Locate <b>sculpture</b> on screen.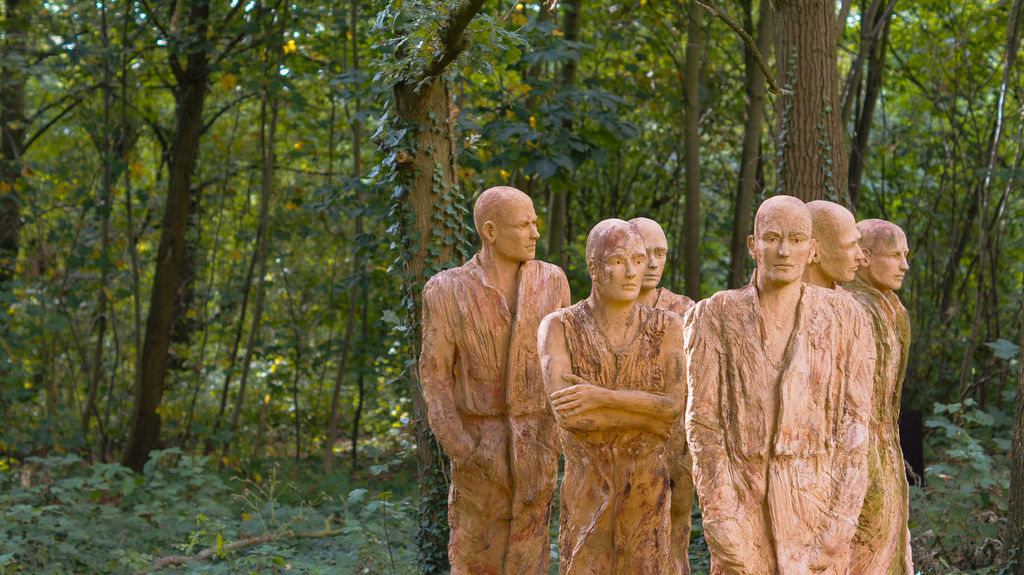
On screen at pyautogui.locateOnScreen(685, 189, 925, 564).
